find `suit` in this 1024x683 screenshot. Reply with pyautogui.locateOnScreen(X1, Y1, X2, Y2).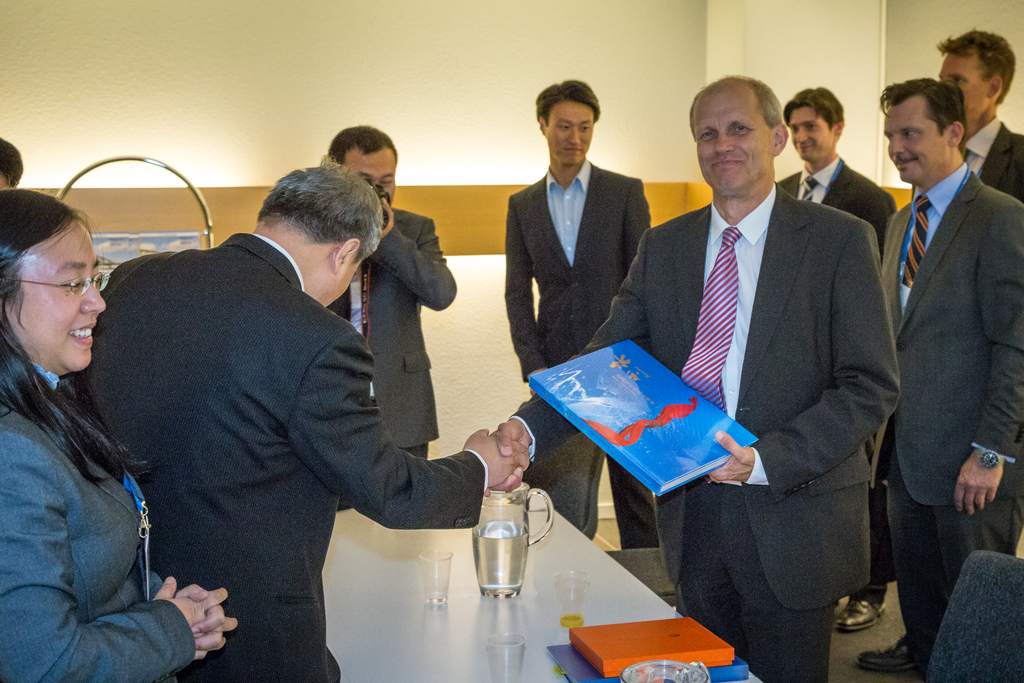
pyautogui.locateOnScreen(959, 115, 1023, 199).
